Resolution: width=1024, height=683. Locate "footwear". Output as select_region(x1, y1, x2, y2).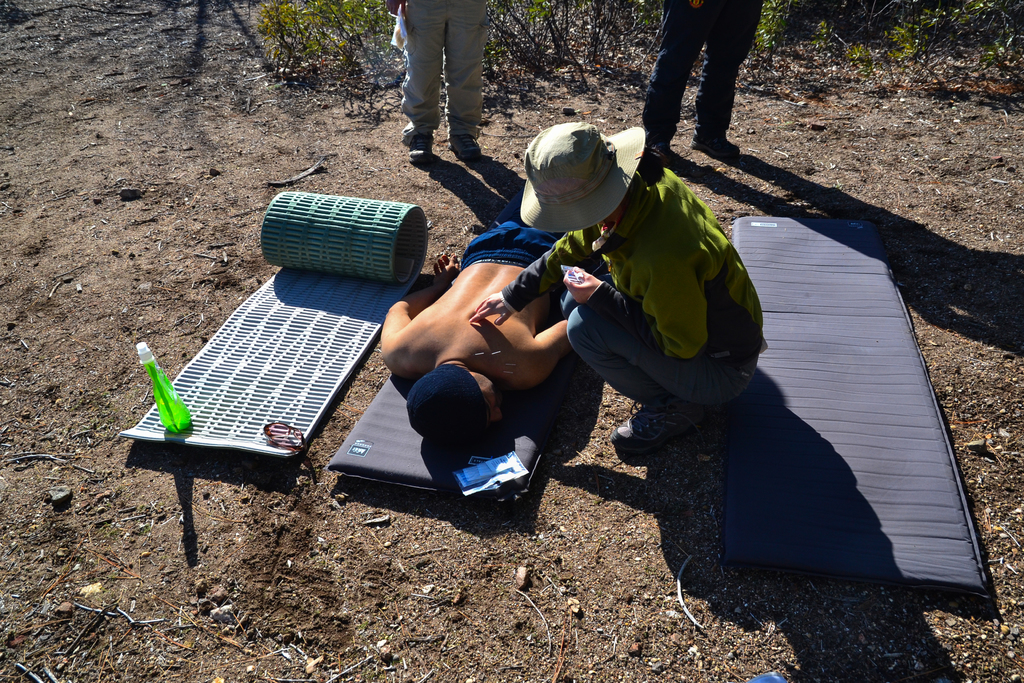
select_region(448, 131, 484, 163).
